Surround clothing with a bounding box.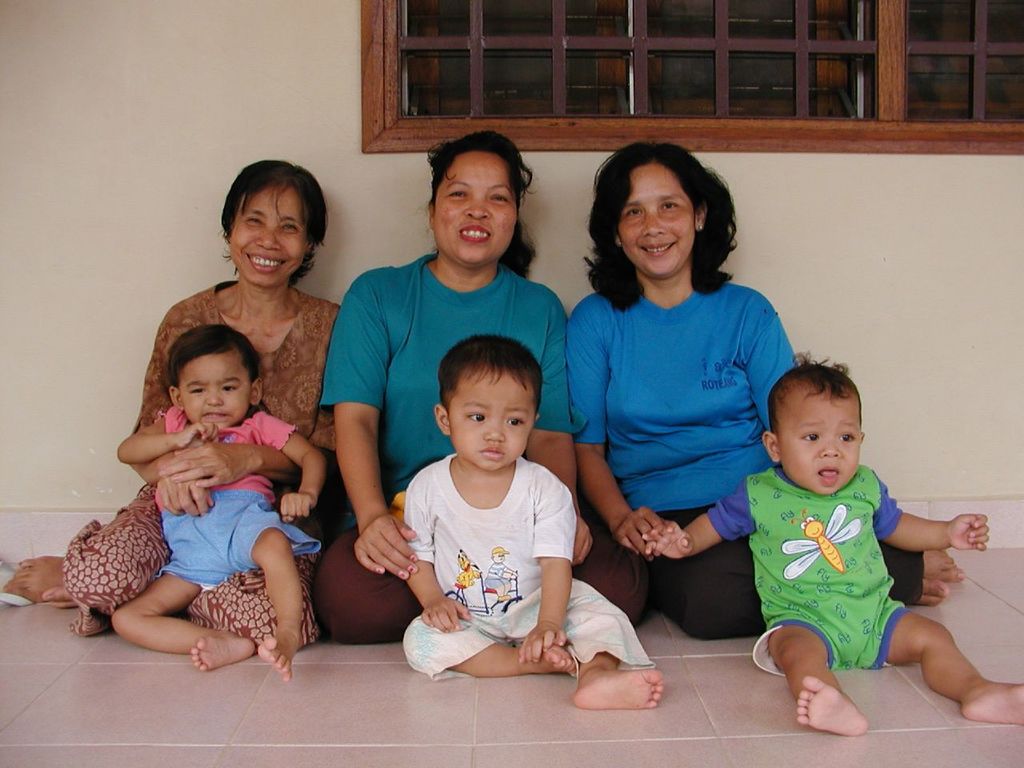
<box>321,254,666,623</box>.
